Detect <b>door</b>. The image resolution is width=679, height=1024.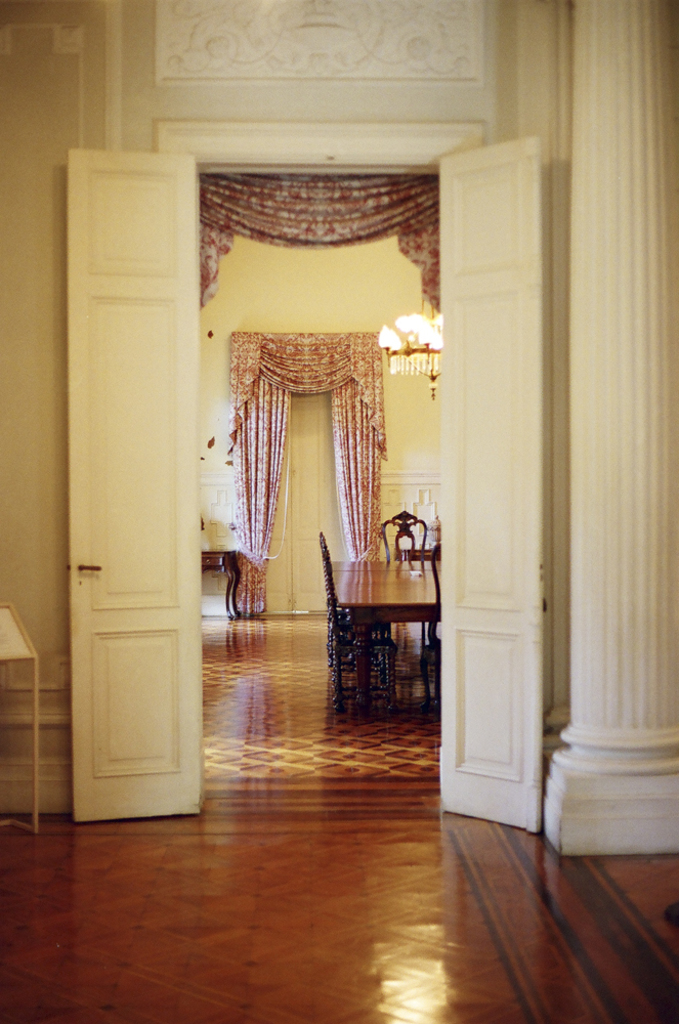
(x1=435, y1=132, x2=539, y2=833).
